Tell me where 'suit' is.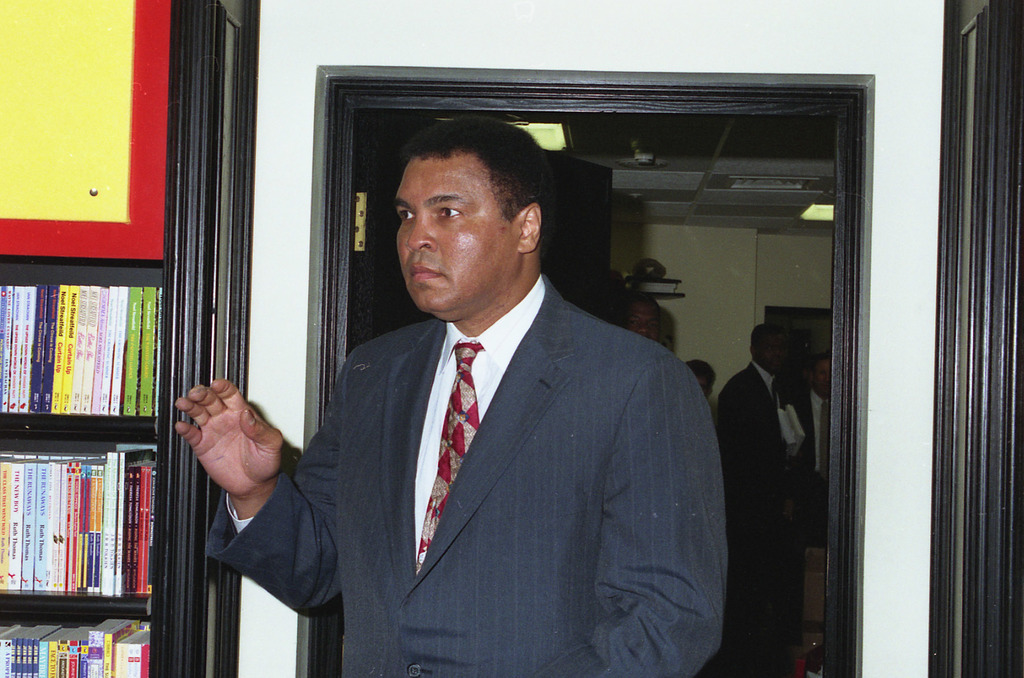
'suit' is at box(353, 230, 768, 666).
